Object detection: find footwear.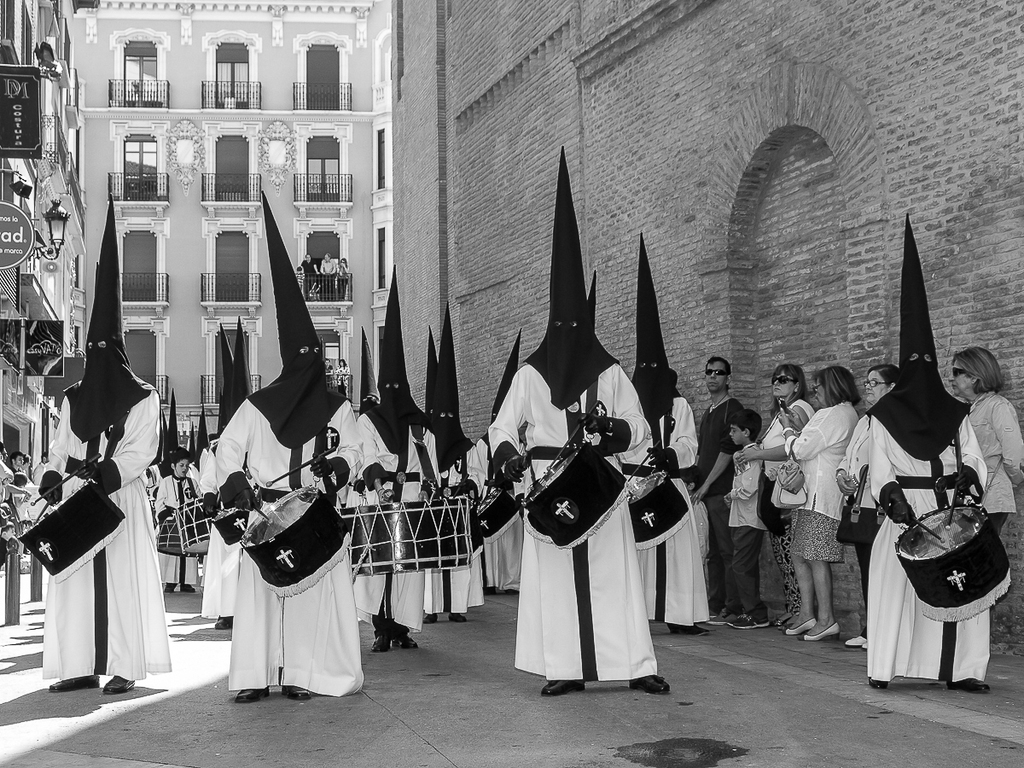
bbox=[540, 679, 586, 700].
